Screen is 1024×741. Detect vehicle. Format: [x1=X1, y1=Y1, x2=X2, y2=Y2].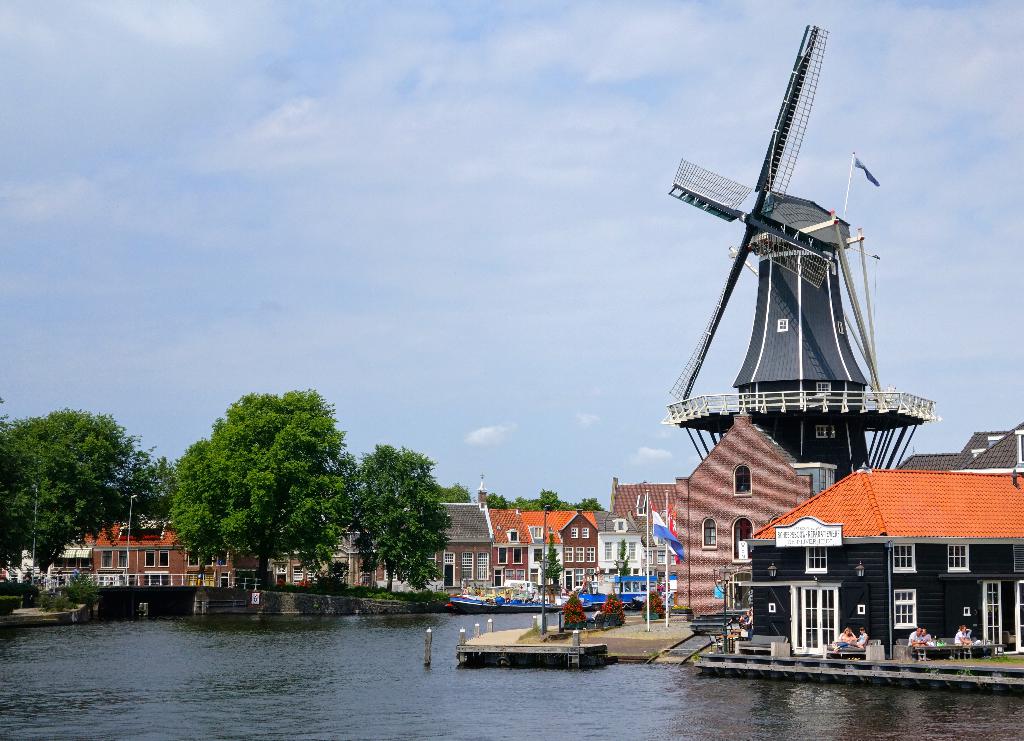
[x1=1, y1=549, x2=50, y2=586].
